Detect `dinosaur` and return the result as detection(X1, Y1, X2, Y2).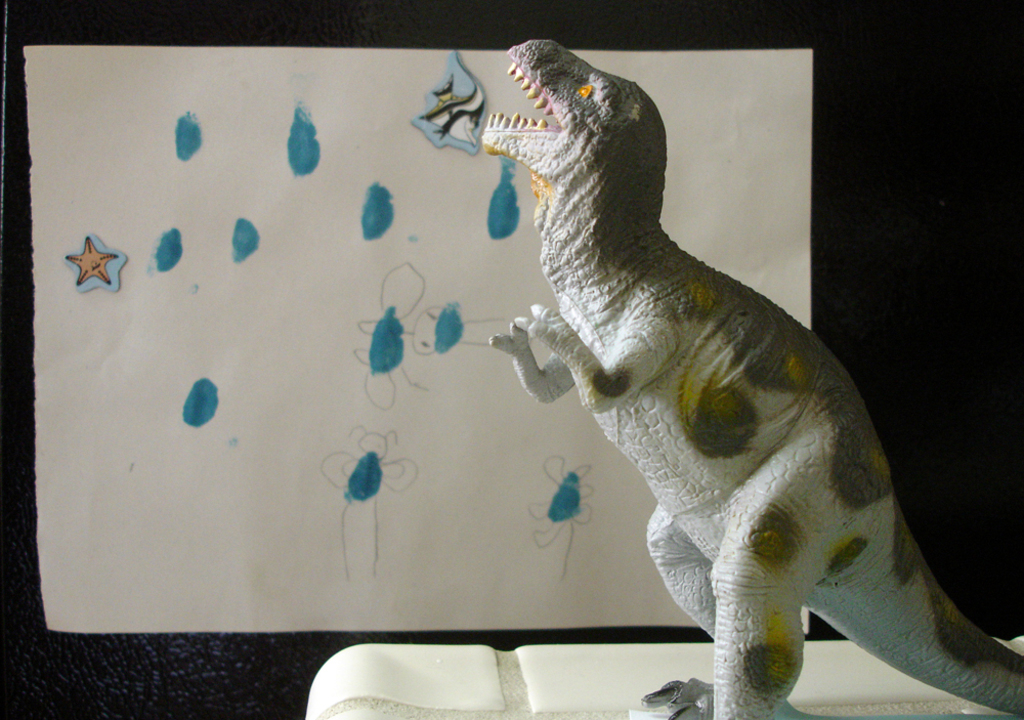
detection(479, 35, 1023, 717).
